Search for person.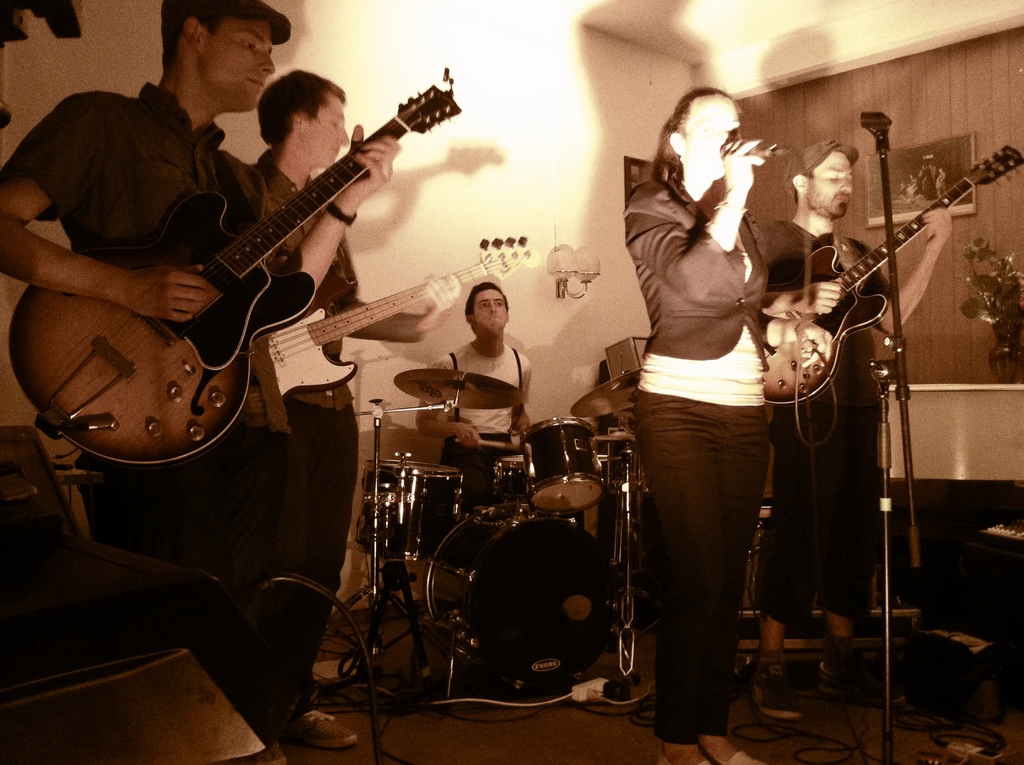
Found at left=0, top=0, right=397, bottom=764.
